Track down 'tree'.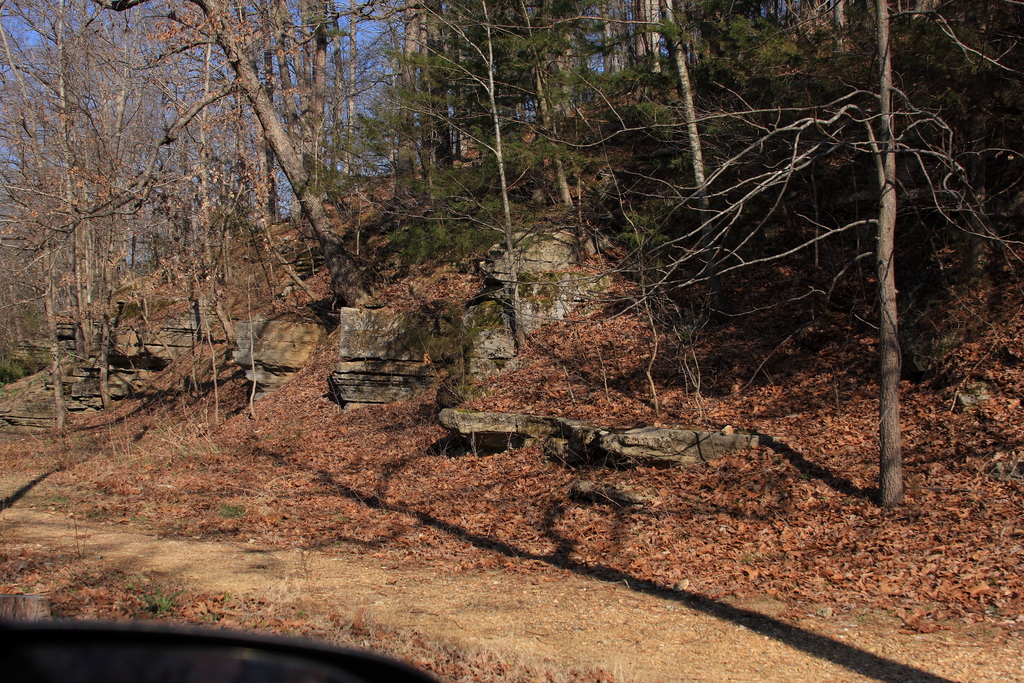
Tracked to left=136, top=0, right=237, bottom=366.
